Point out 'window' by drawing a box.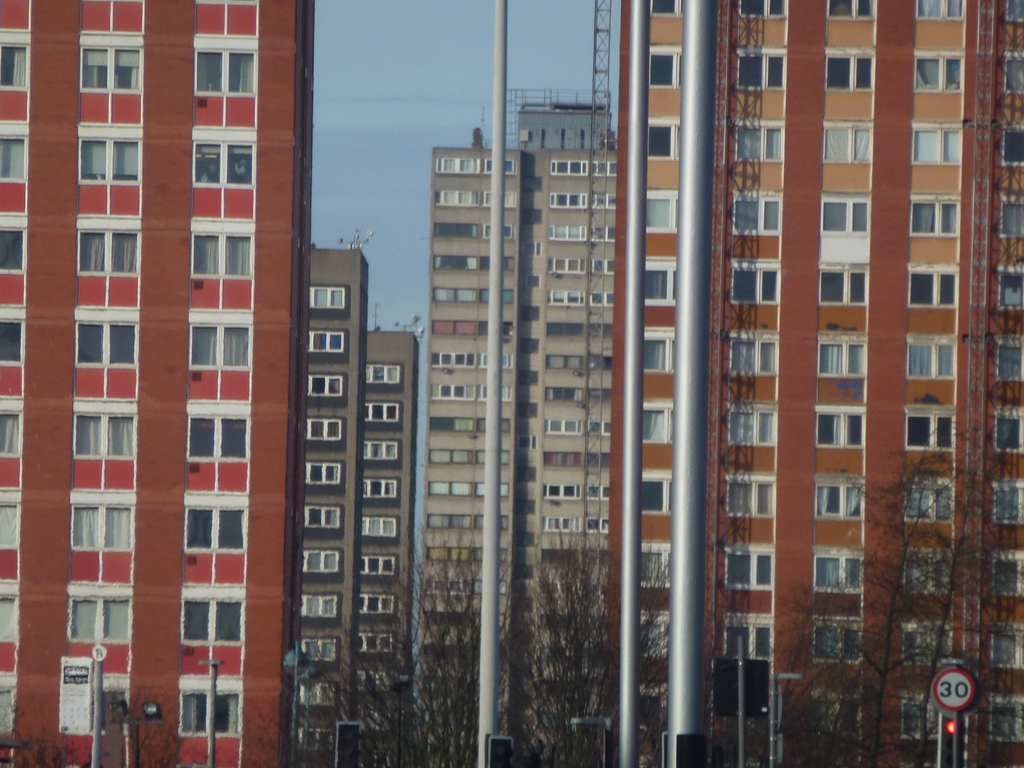
BBox(643, 326, 675, 373).
